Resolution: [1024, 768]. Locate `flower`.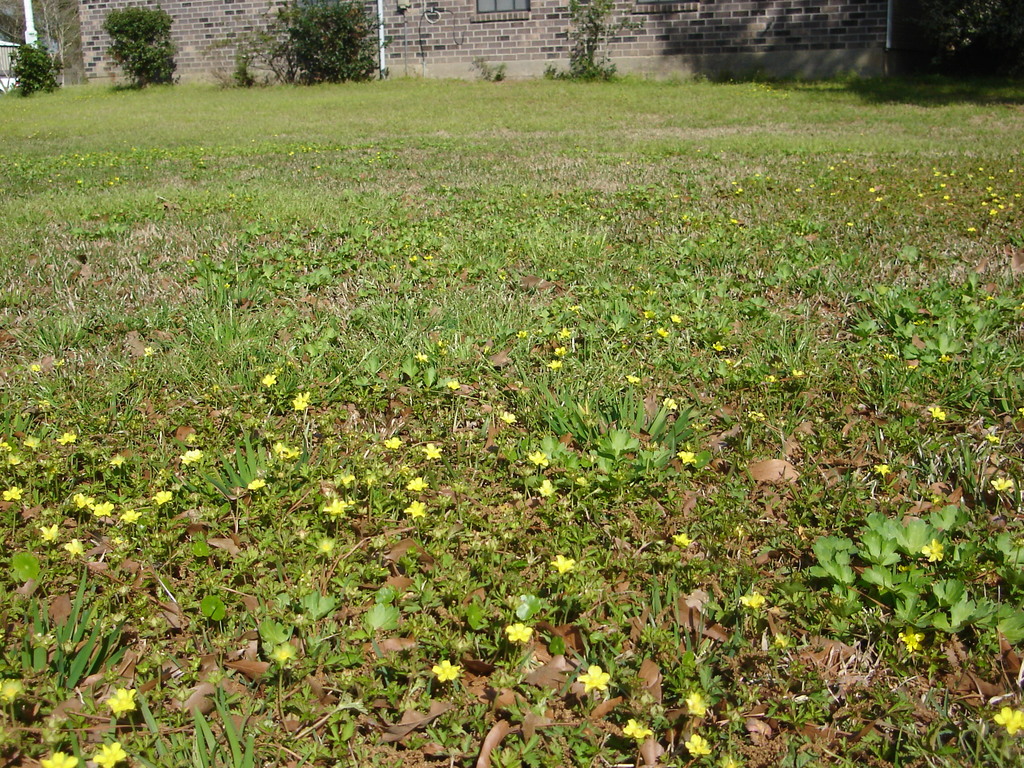
688:738:708:754.
